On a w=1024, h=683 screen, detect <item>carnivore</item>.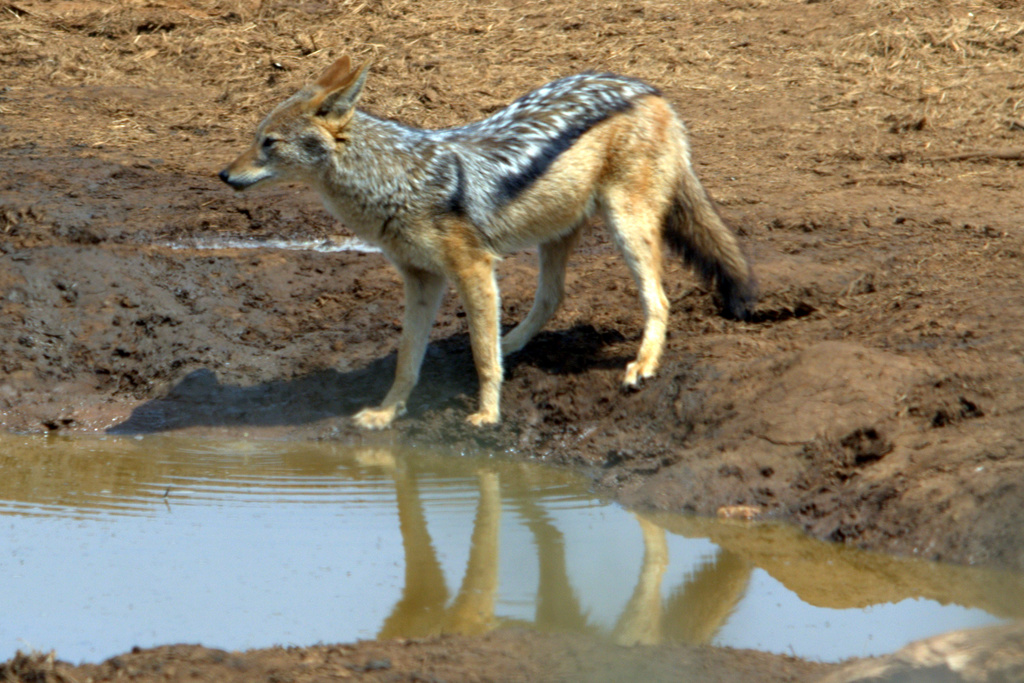
bbox(172, 74, 748, 427).
